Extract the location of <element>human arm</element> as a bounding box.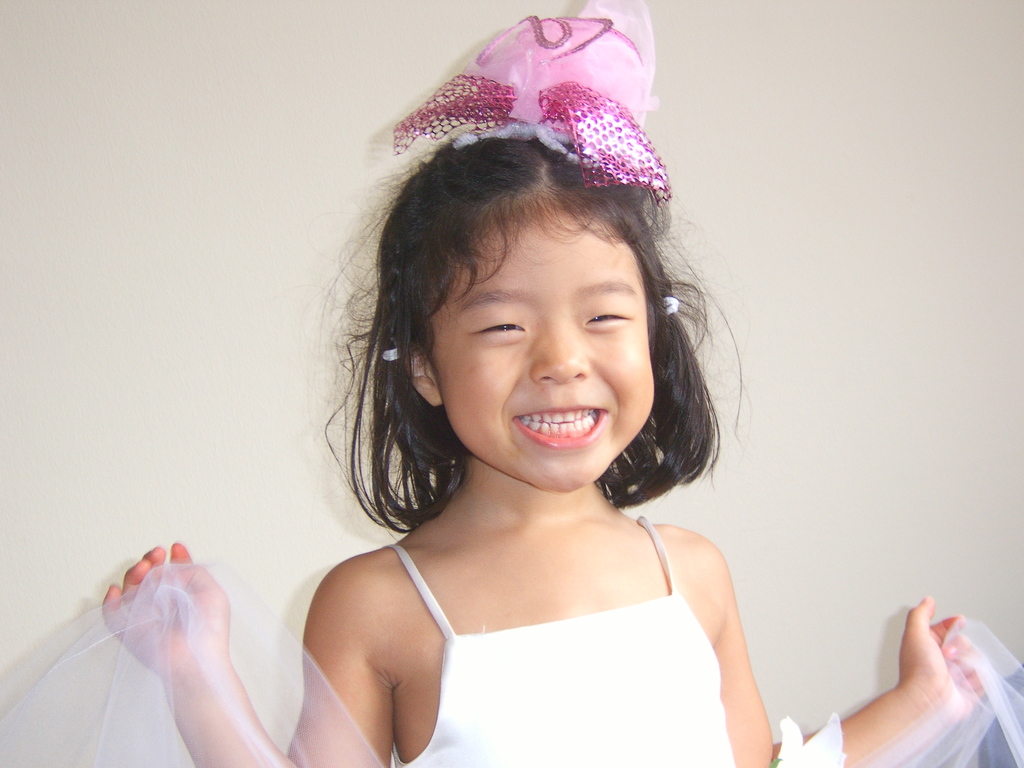
box(668, 534, 1006, 767).
